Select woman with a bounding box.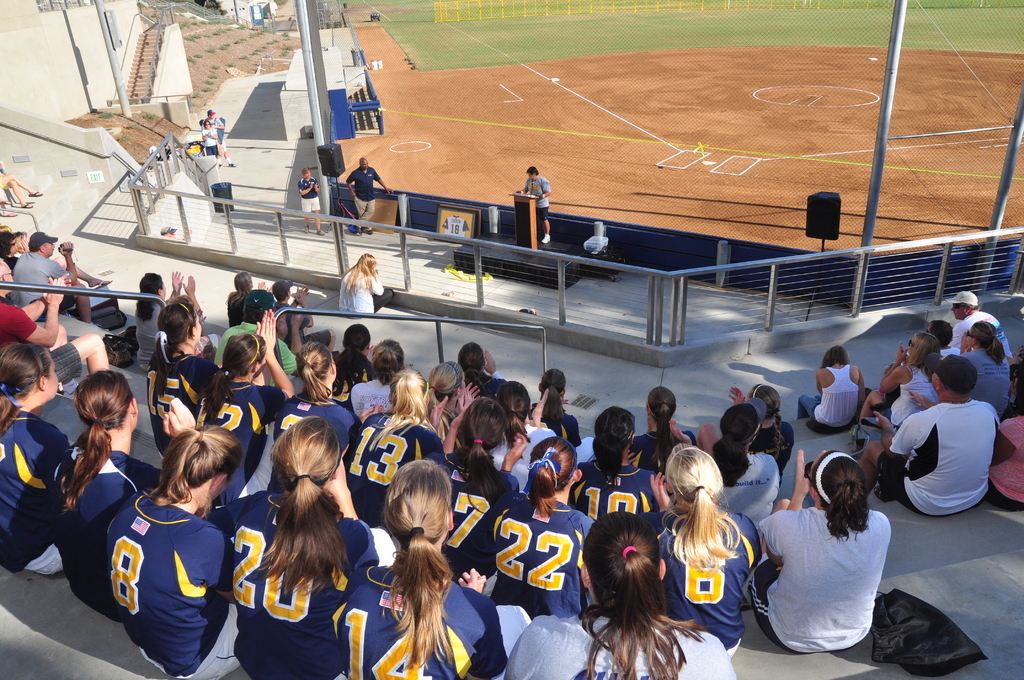
439, 392, 530, 590.
